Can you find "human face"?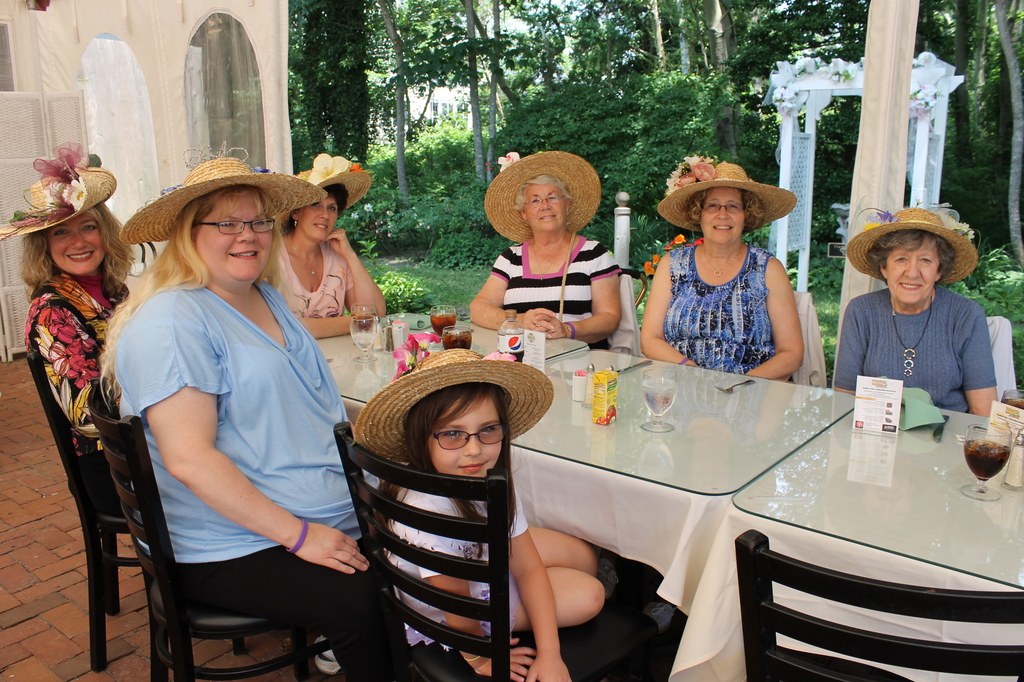
Yes, bounding box: [199,197,271,280].
